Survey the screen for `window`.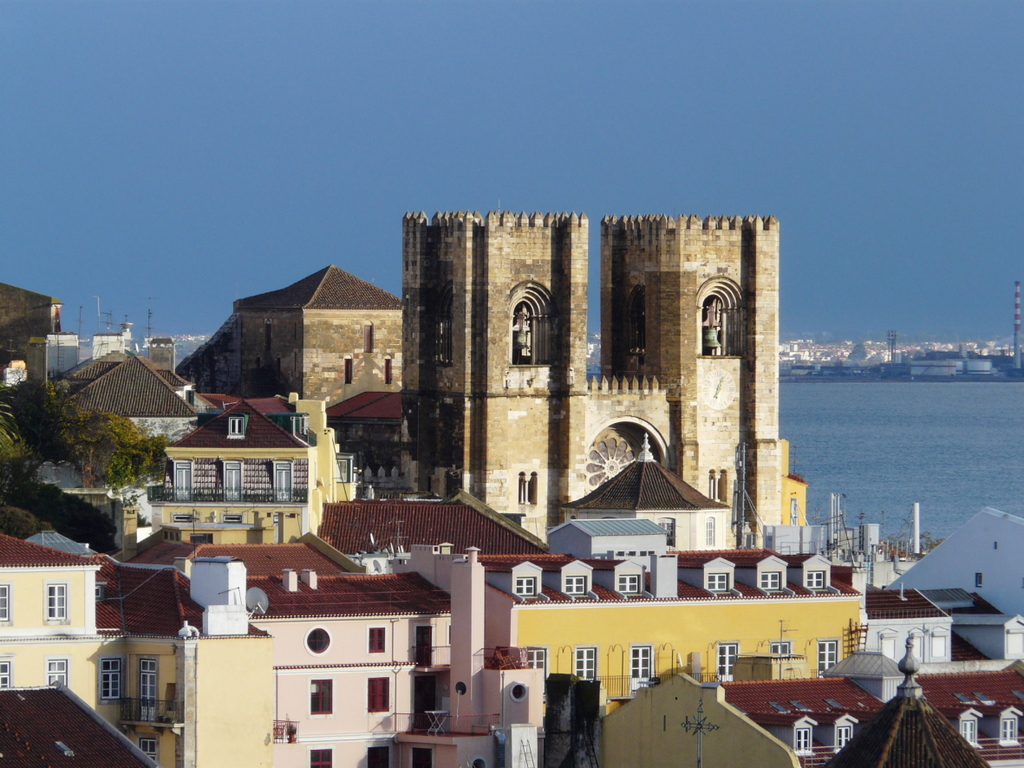
Survey found: <region>1001, 719, 1015, 743</region>.
